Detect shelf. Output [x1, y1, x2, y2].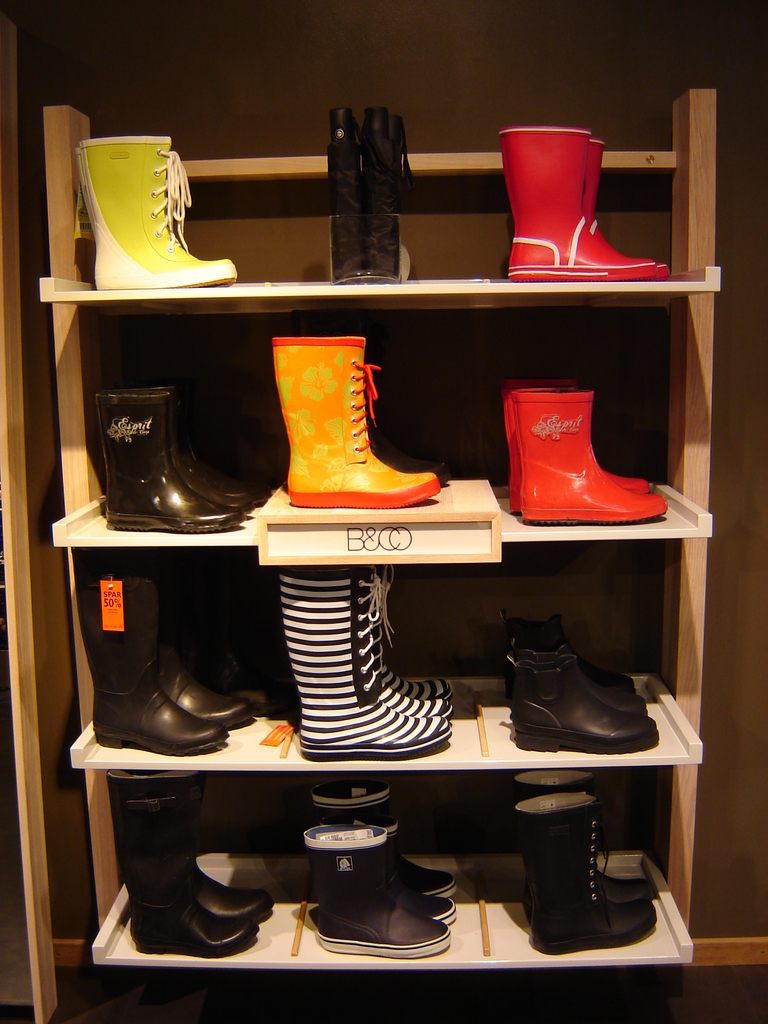
[37, 86, 716, 973].
